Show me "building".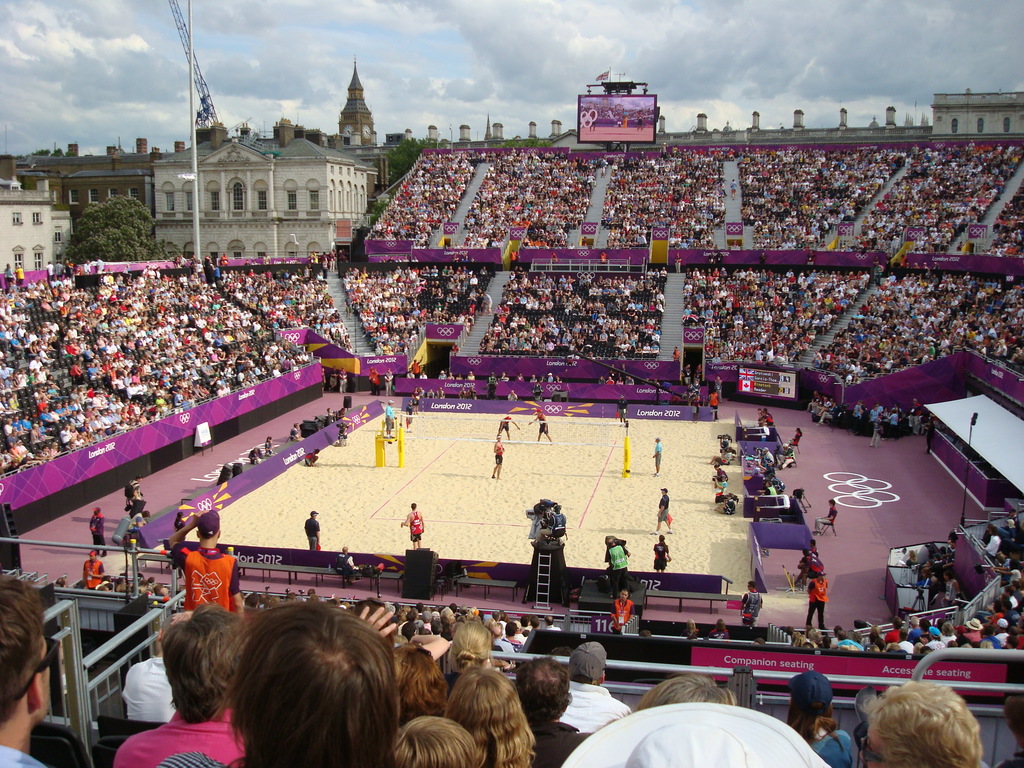
"building" is here: (149, 123, 370, 259).
